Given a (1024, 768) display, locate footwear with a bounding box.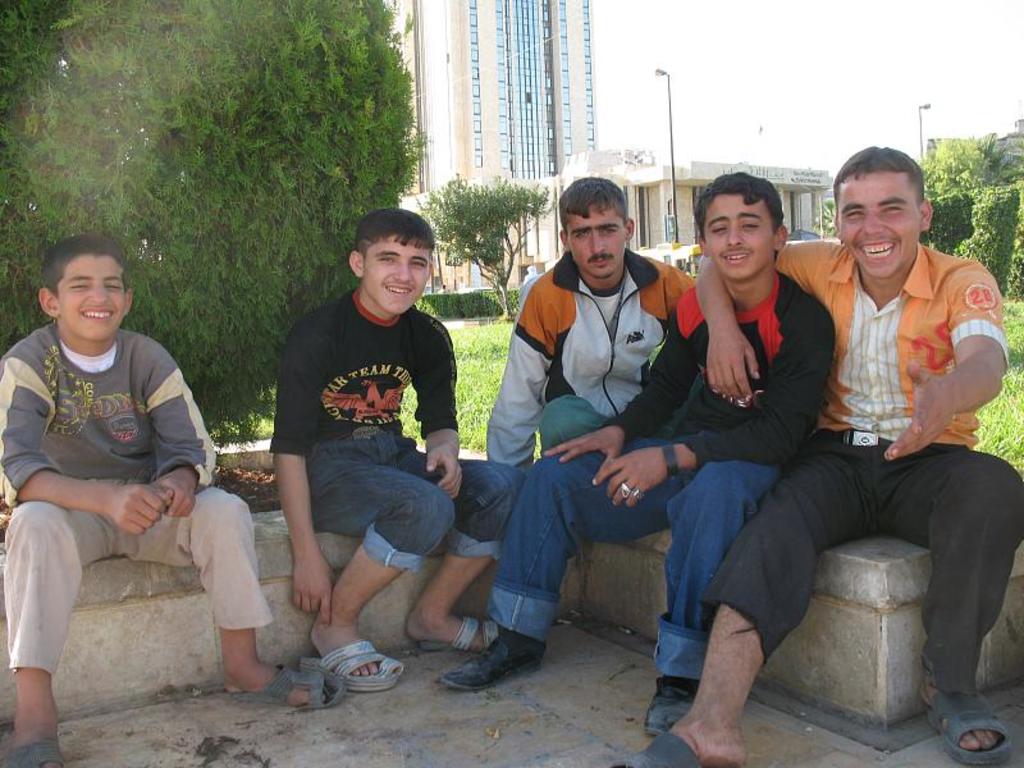
Located: region(1, 739, 61, 767).
